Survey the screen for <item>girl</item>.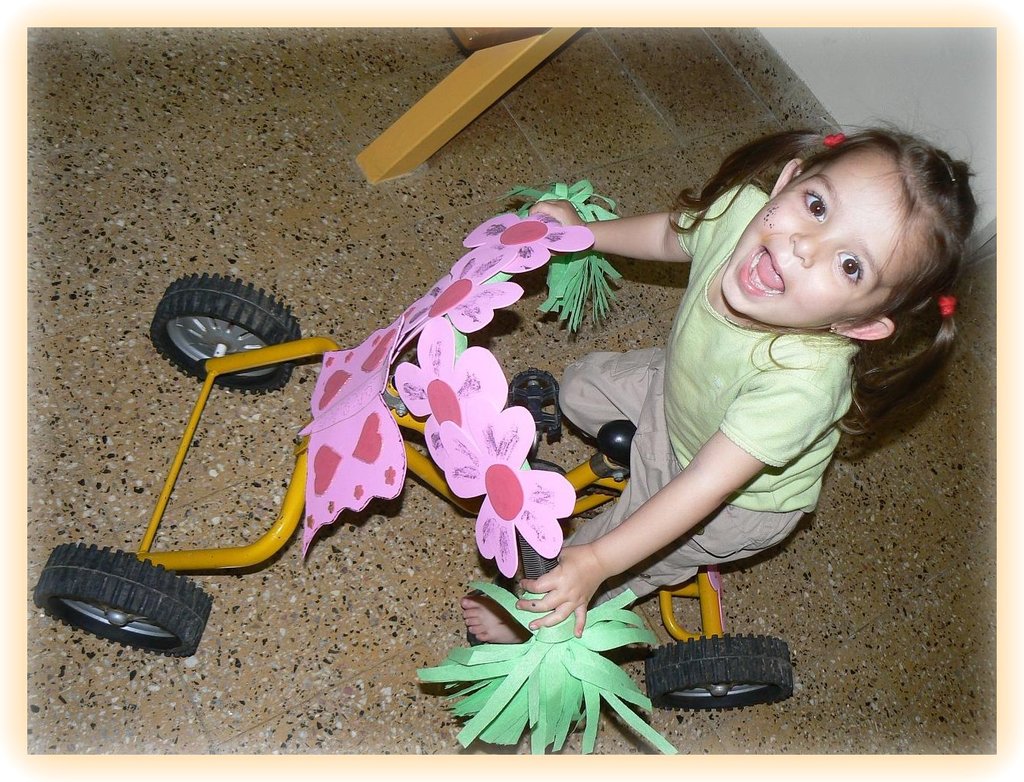
Survey found: select_region(461, 115, 996, 647).
